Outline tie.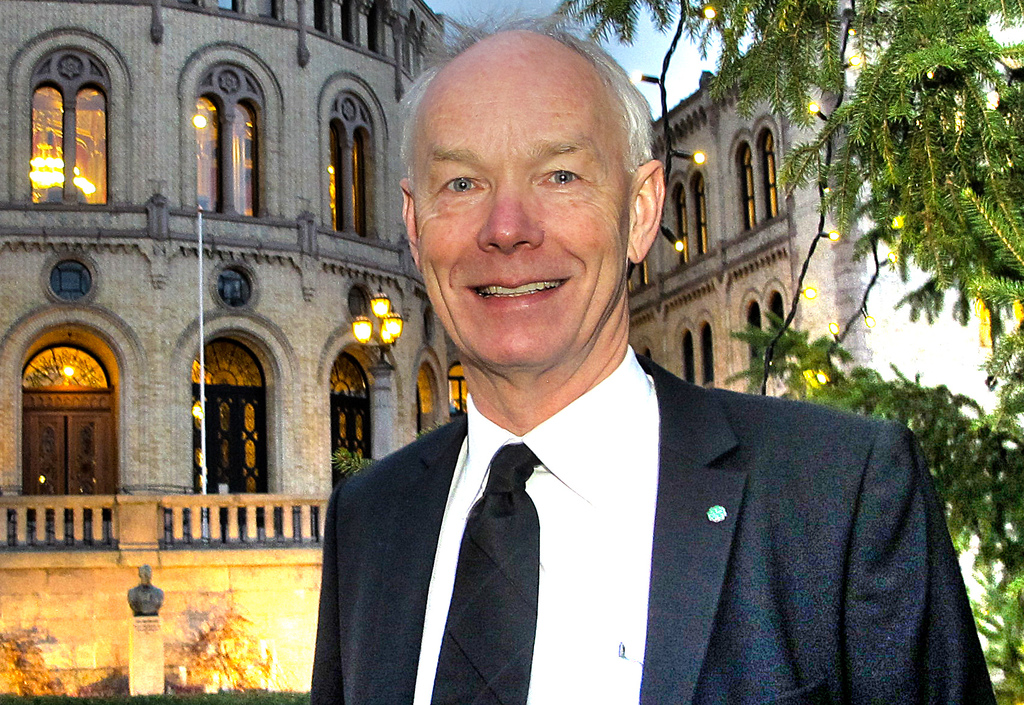
Outline: Rect(423, 451, 534, 704).
